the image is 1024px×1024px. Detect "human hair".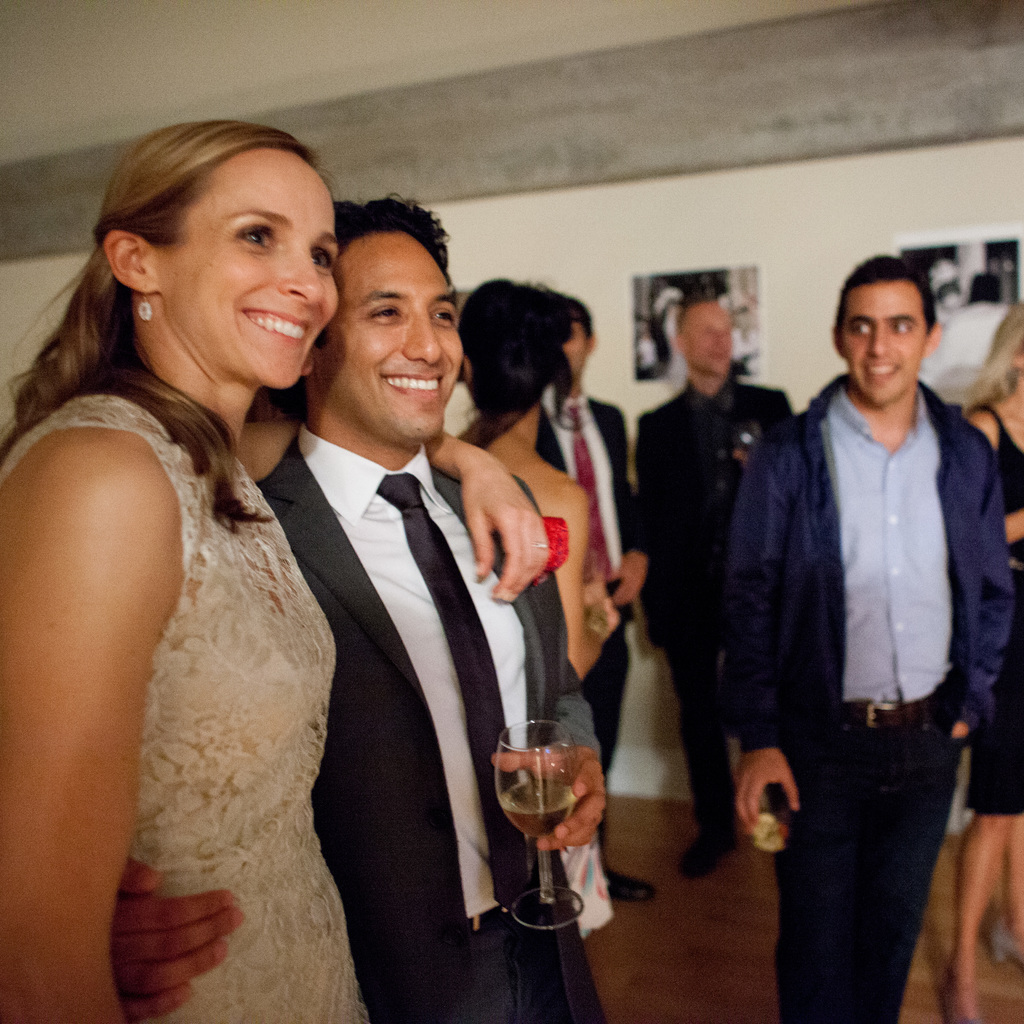
Detection: [561,299,594,344].
